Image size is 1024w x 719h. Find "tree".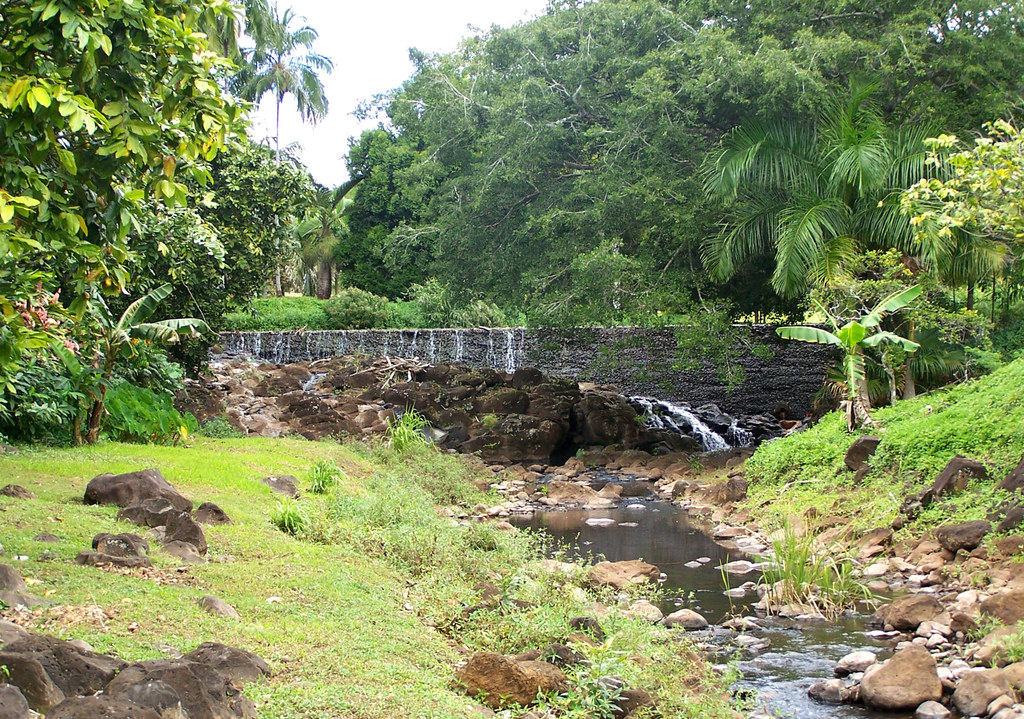
<region>384, 150, 452, 220</region>.
